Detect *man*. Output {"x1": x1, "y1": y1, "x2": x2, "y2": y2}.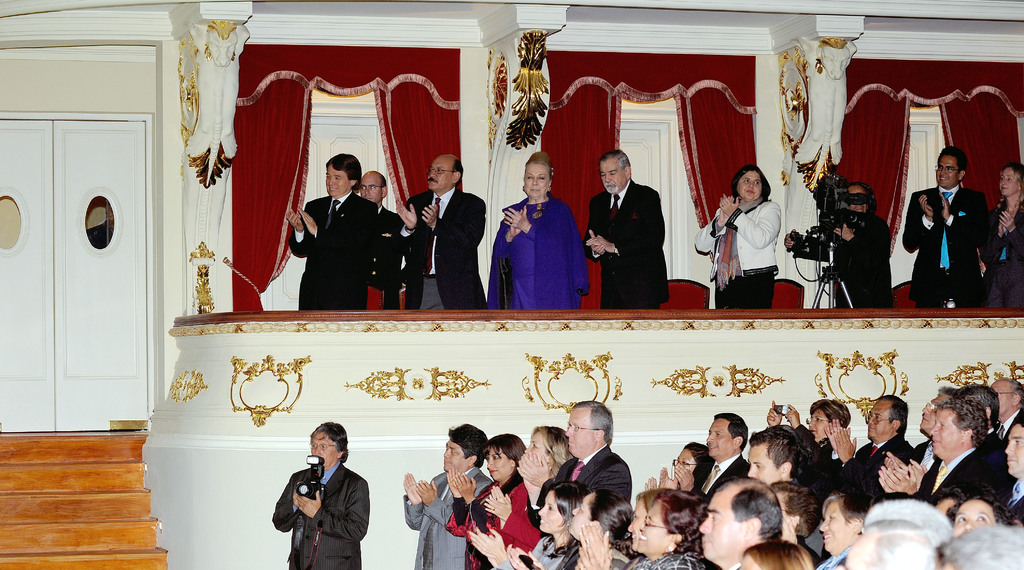
{"x1": 585, "y1": 149, "x2": 672, "y2": 307}.
